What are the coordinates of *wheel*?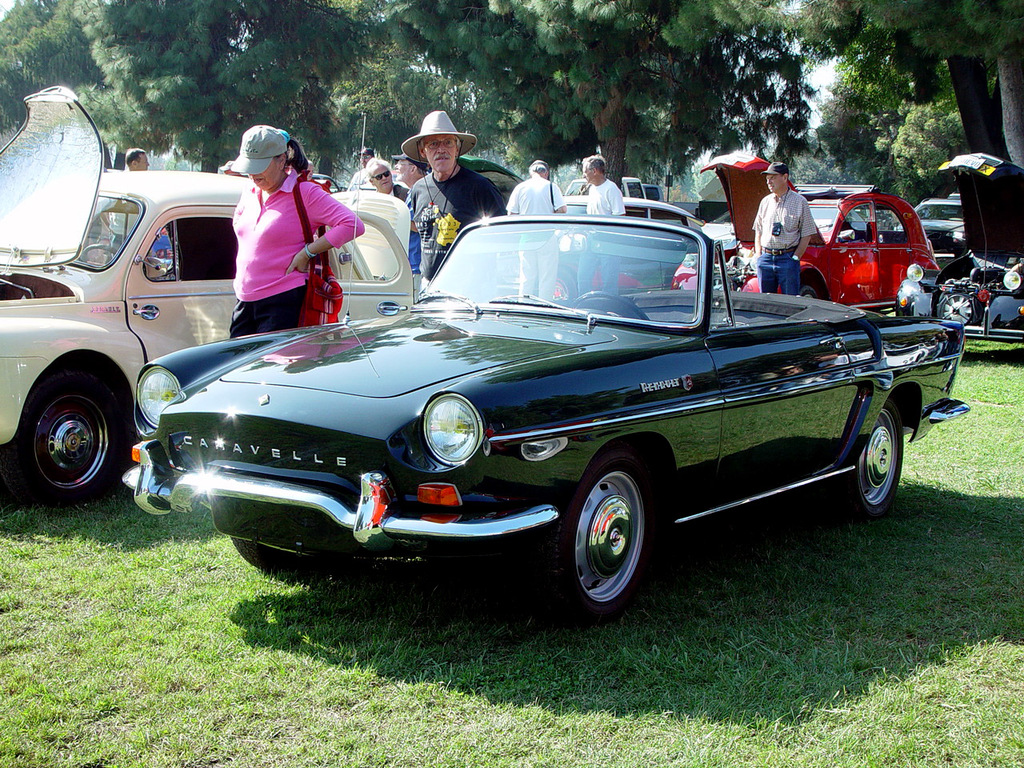
(10,386,109,498).
